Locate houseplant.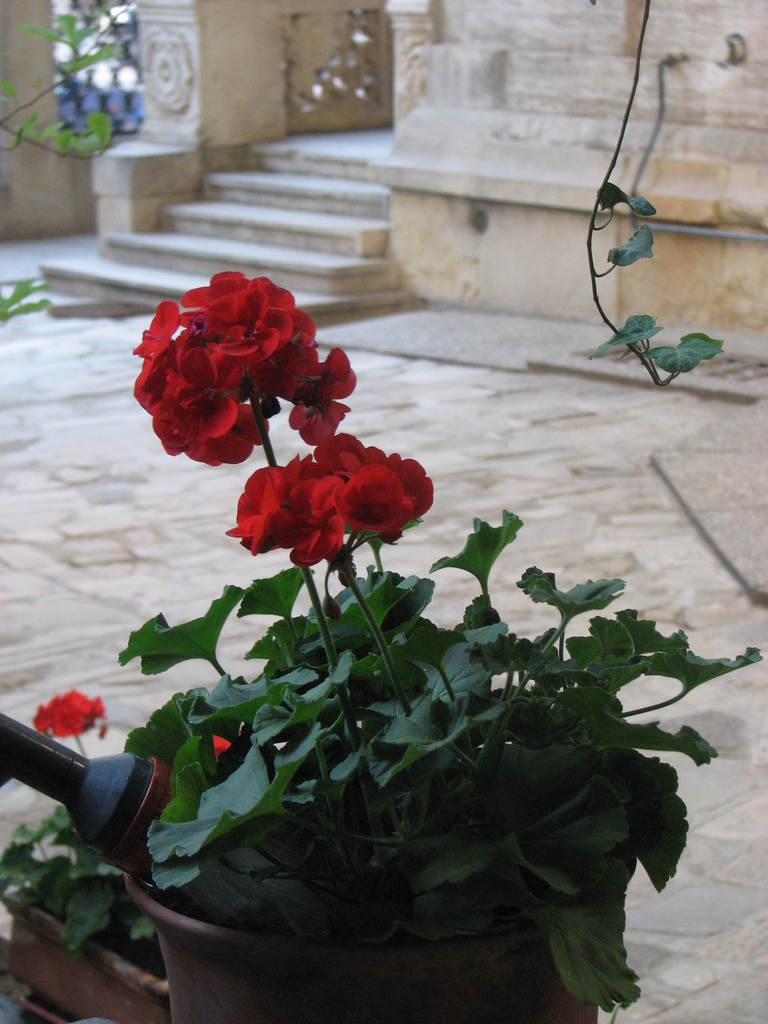
Bounding box: [0,692,170,1023].
